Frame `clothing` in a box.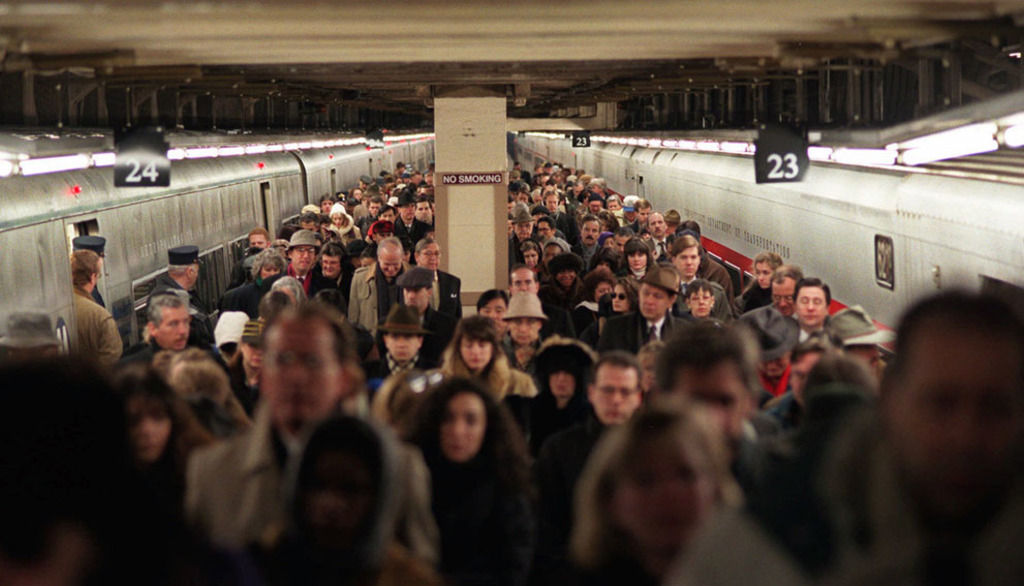
rect(69, 277, 125, 372).
